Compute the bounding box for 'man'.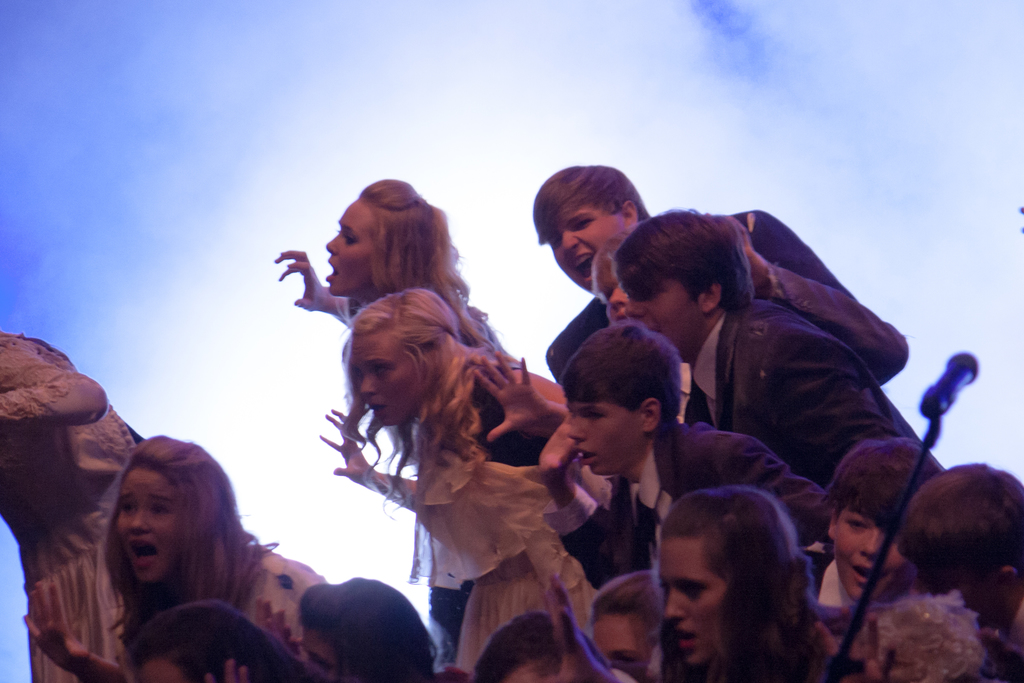
rect(639, 204, 947, 542).
